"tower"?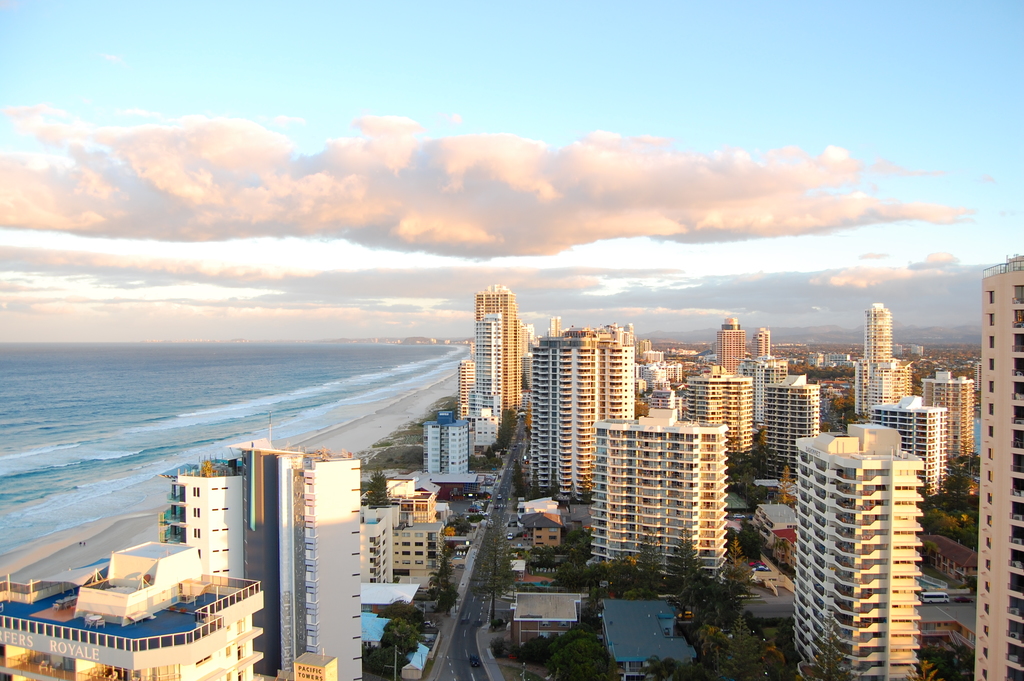
<bbox>586, 409, 758, 583</bbox>
